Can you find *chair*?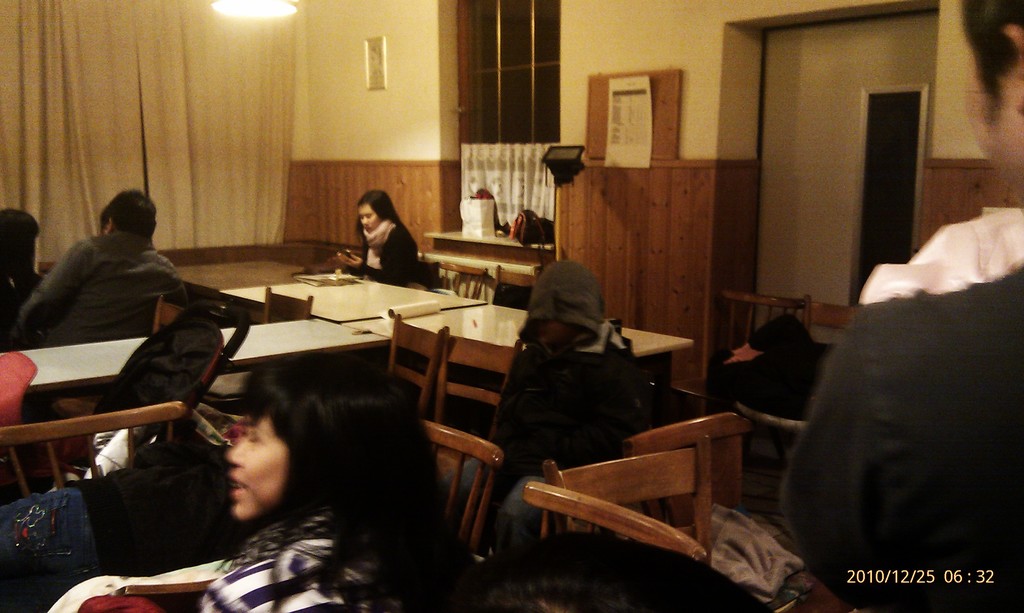
Yes, bounding box: box(266, 283, 317, 325).
